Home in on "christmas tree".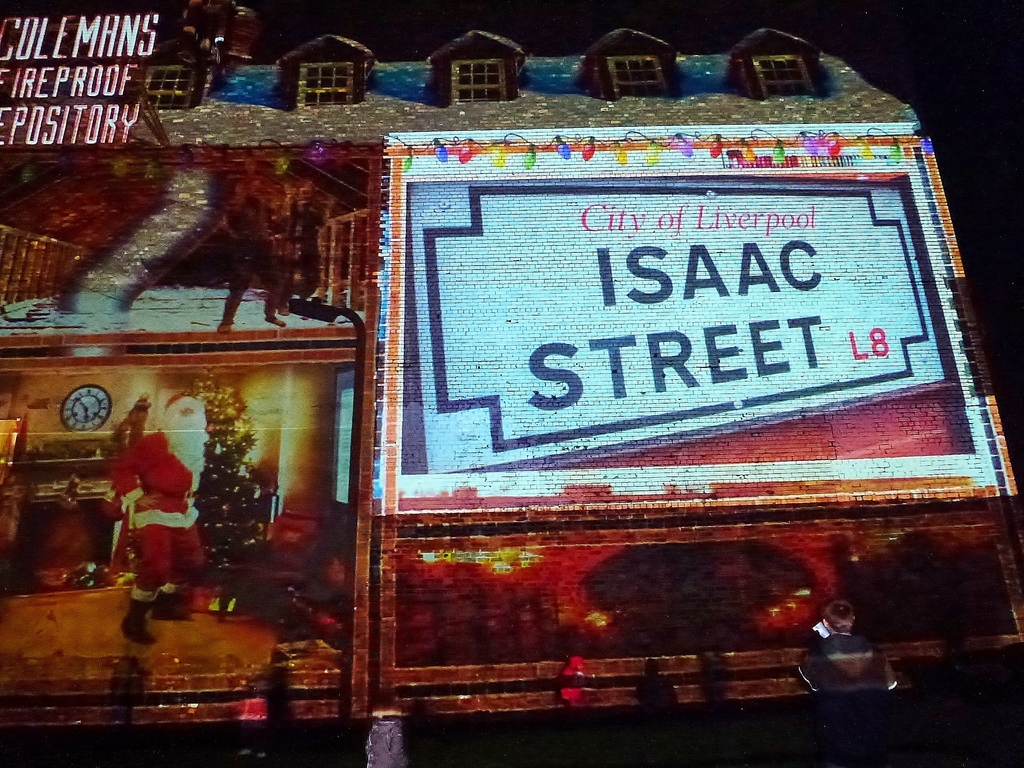
Homed in at box=[195, 412, 260, 573].
